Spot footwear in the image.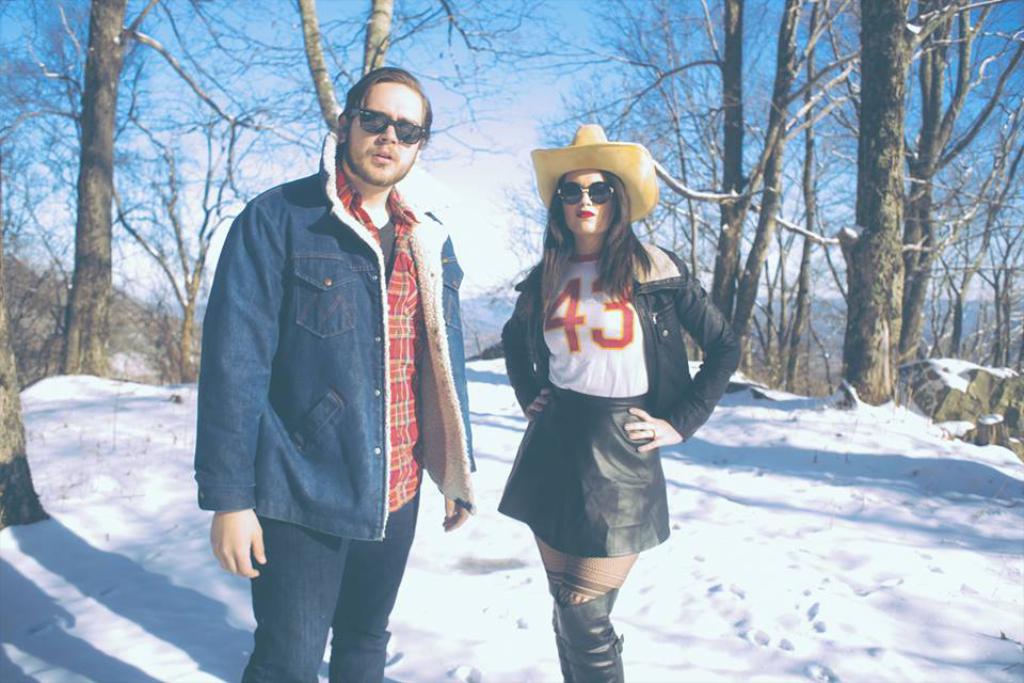
footwear found at box=[555, 605, 599, 682].
